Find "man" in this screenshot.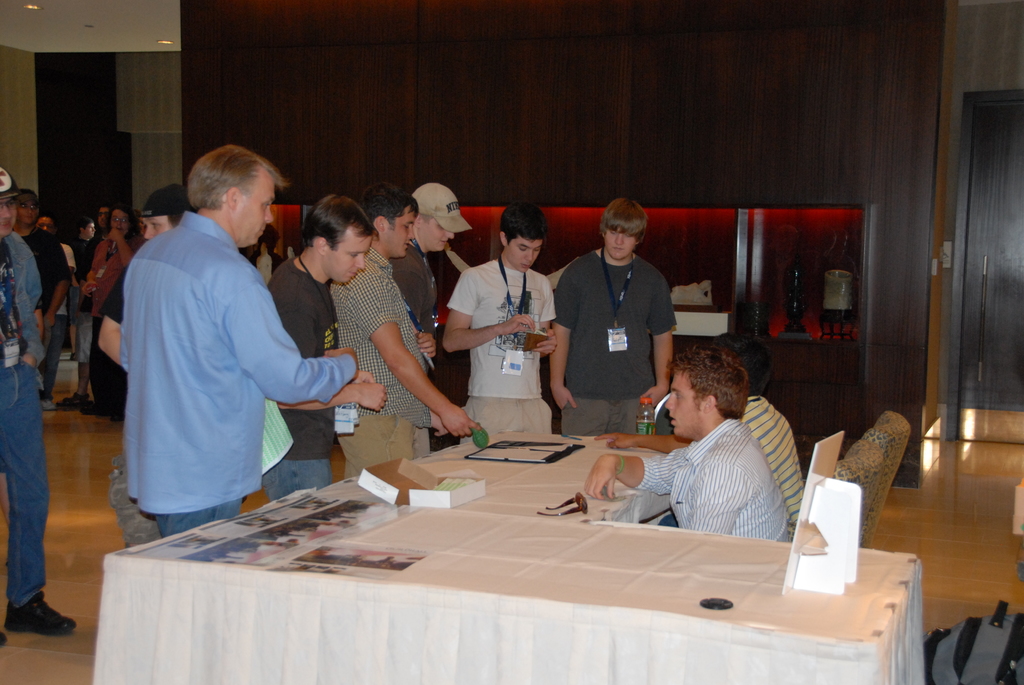
The bounding box for "man" is (left=550, top=199, right=676, bottom=437).
